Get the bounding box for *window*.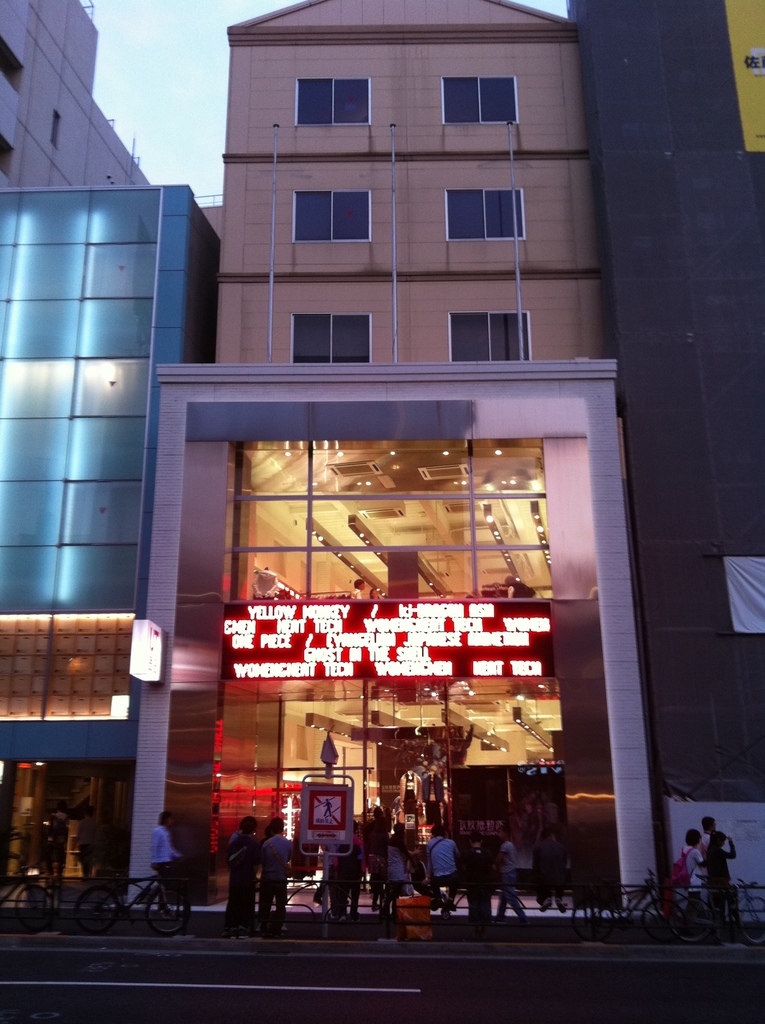
[x1=439, y1=71, x2=530, y2=129].
